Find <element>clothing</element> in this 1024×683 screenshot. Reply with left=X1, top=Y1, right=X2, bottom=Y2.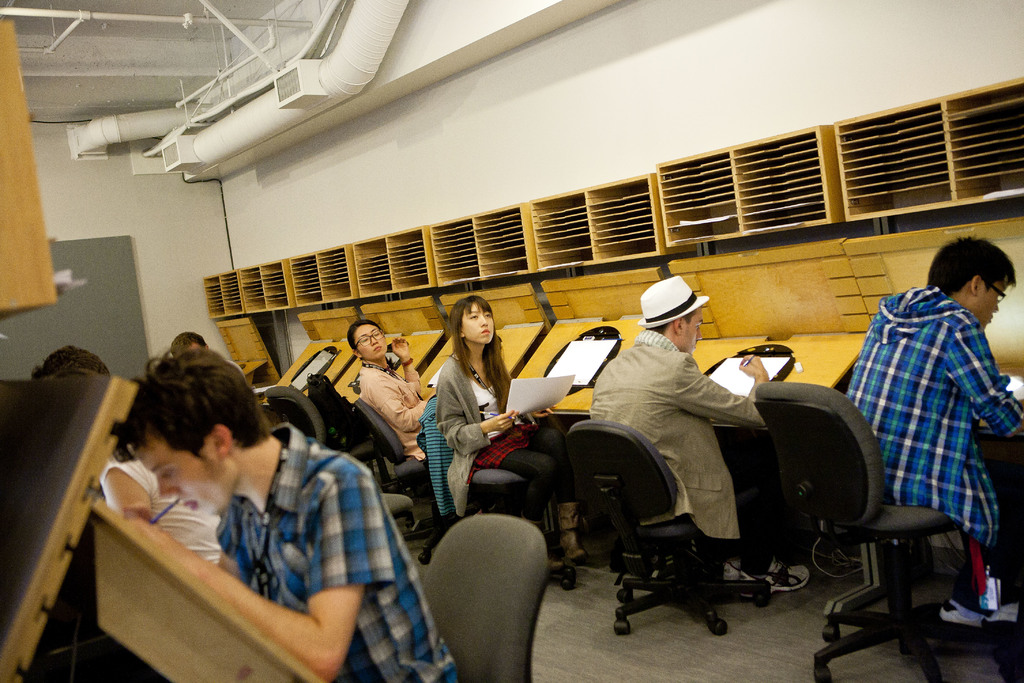
left=218, top=425, right=463, bottom=682.
